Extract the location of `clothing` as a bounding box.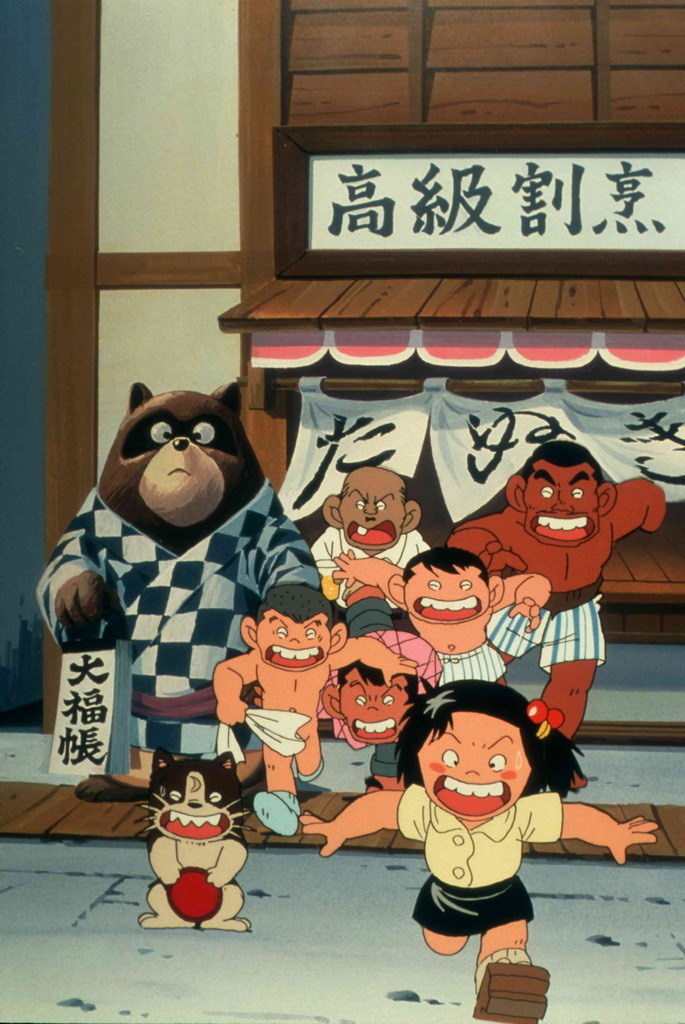
box=[49, 401, 312, 804].
